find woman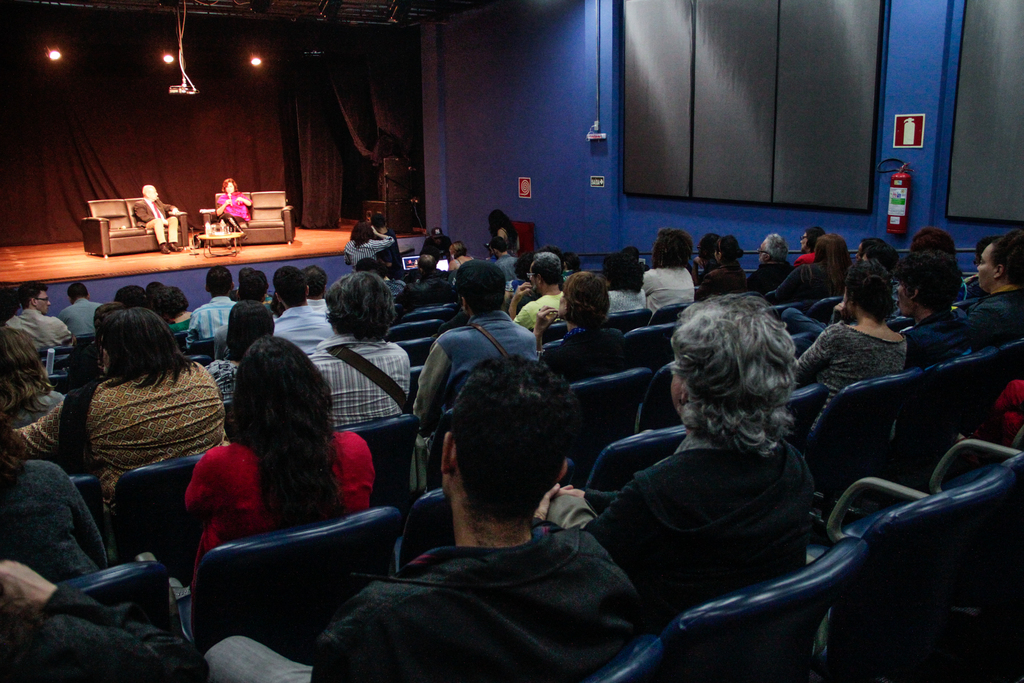
box(796, 257, 905, 445)
